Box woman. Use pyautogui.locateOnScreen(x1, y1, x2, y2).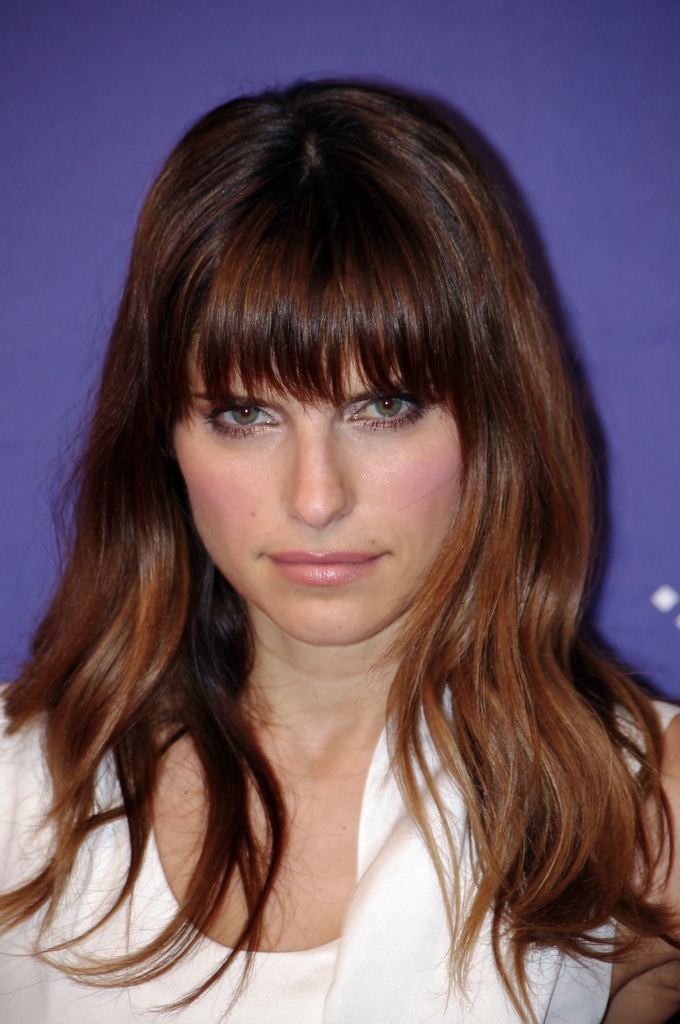
pyautogui.locateOnScreen(0, 119, 679, 998).
